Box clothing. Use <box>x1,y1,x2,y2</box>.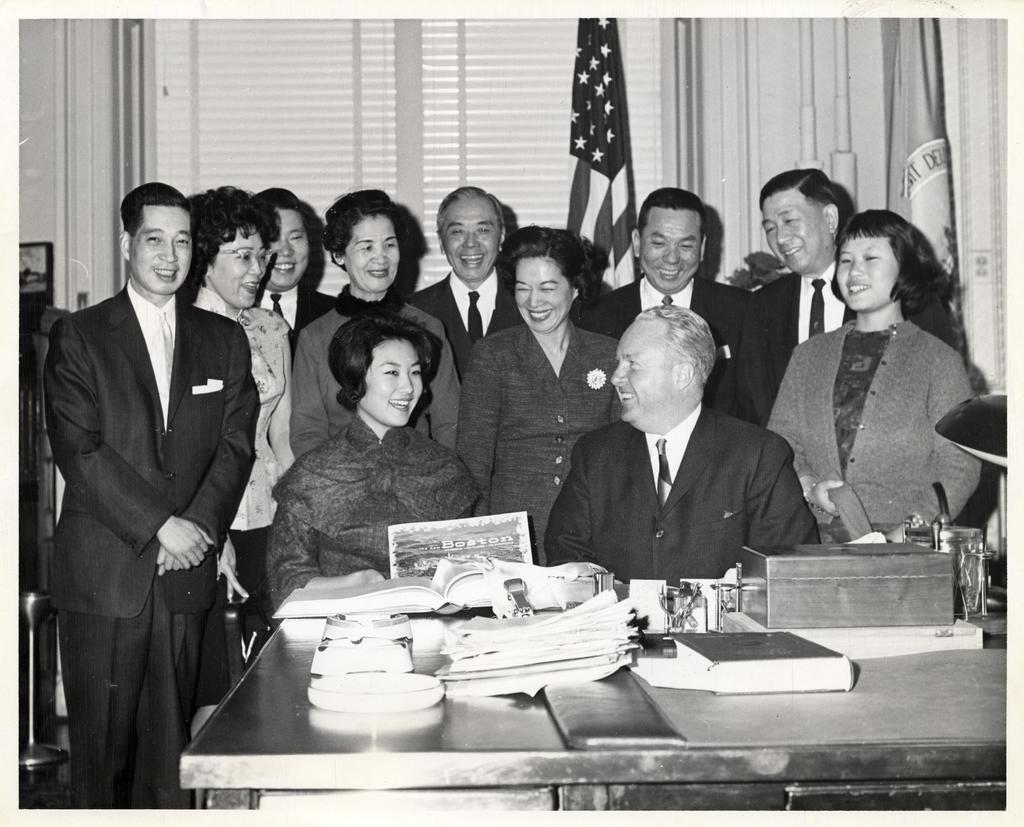
<box>400,269,515,358</box>.
